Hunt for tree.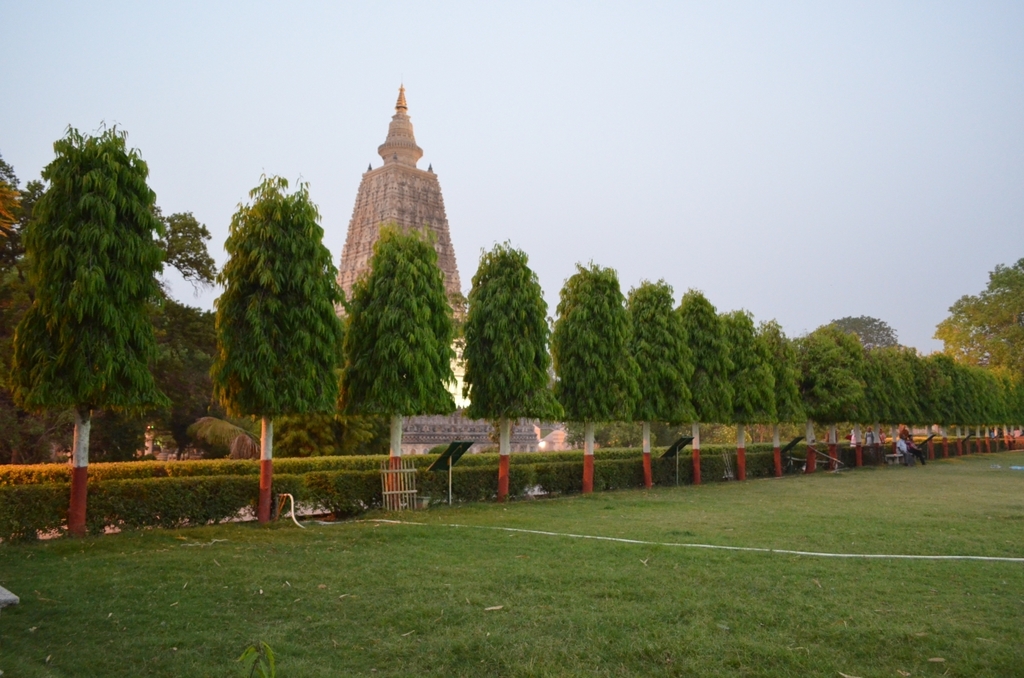
Hunted down at box(805, 307, 889, 343).
